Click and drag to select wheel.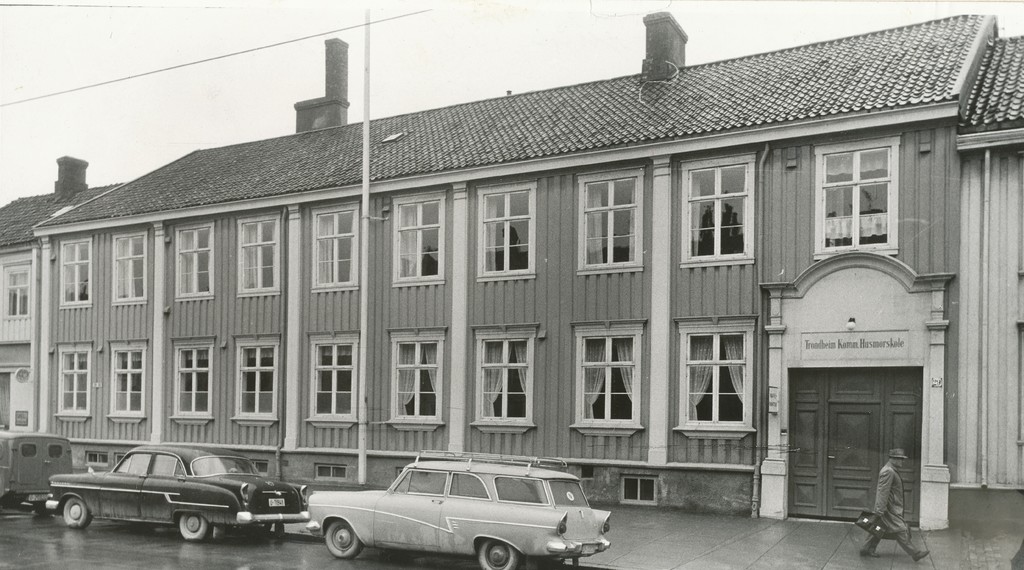
Selection: 63/496/88/526.
